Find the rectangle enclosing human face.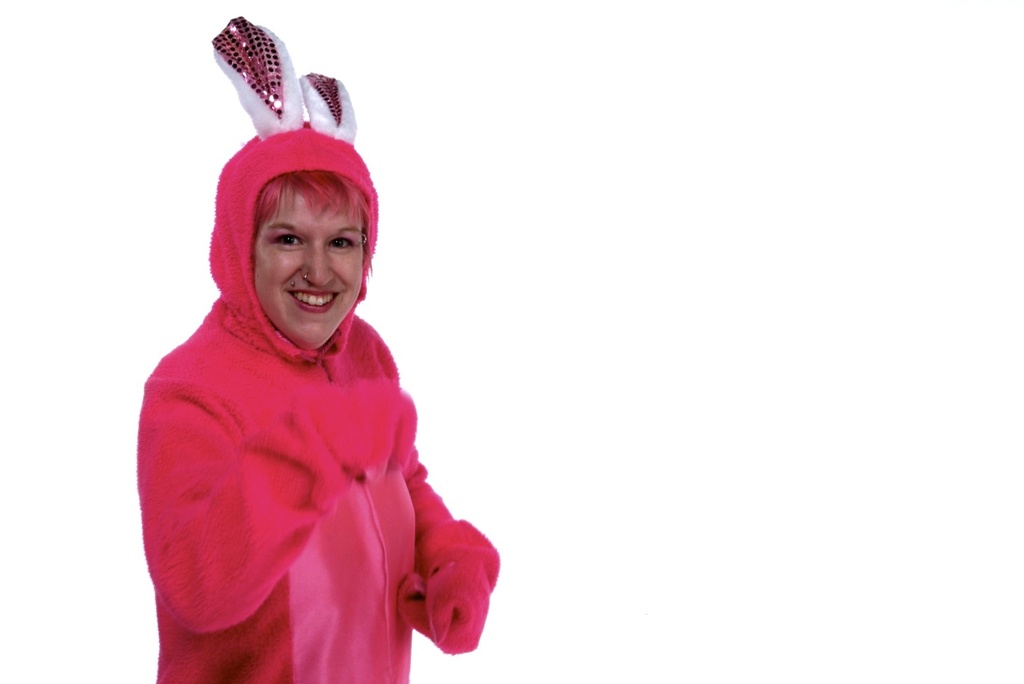
select_region(251, 189, 364, 349).
